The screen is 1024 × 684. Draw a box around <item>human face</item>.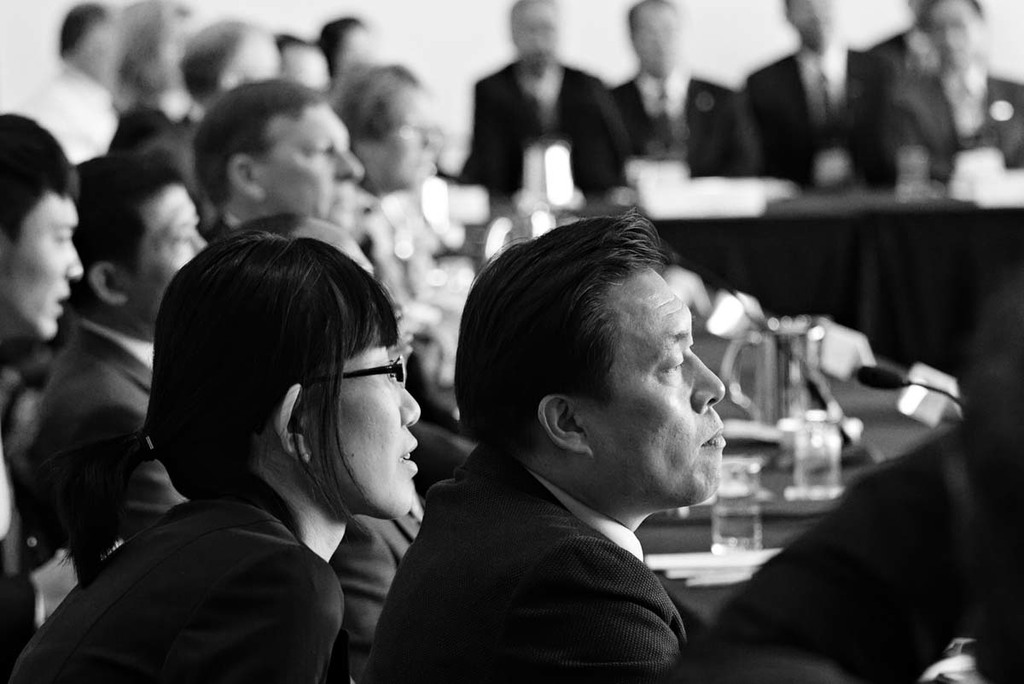
[left=579, top=269, right=725, bottom=510].
